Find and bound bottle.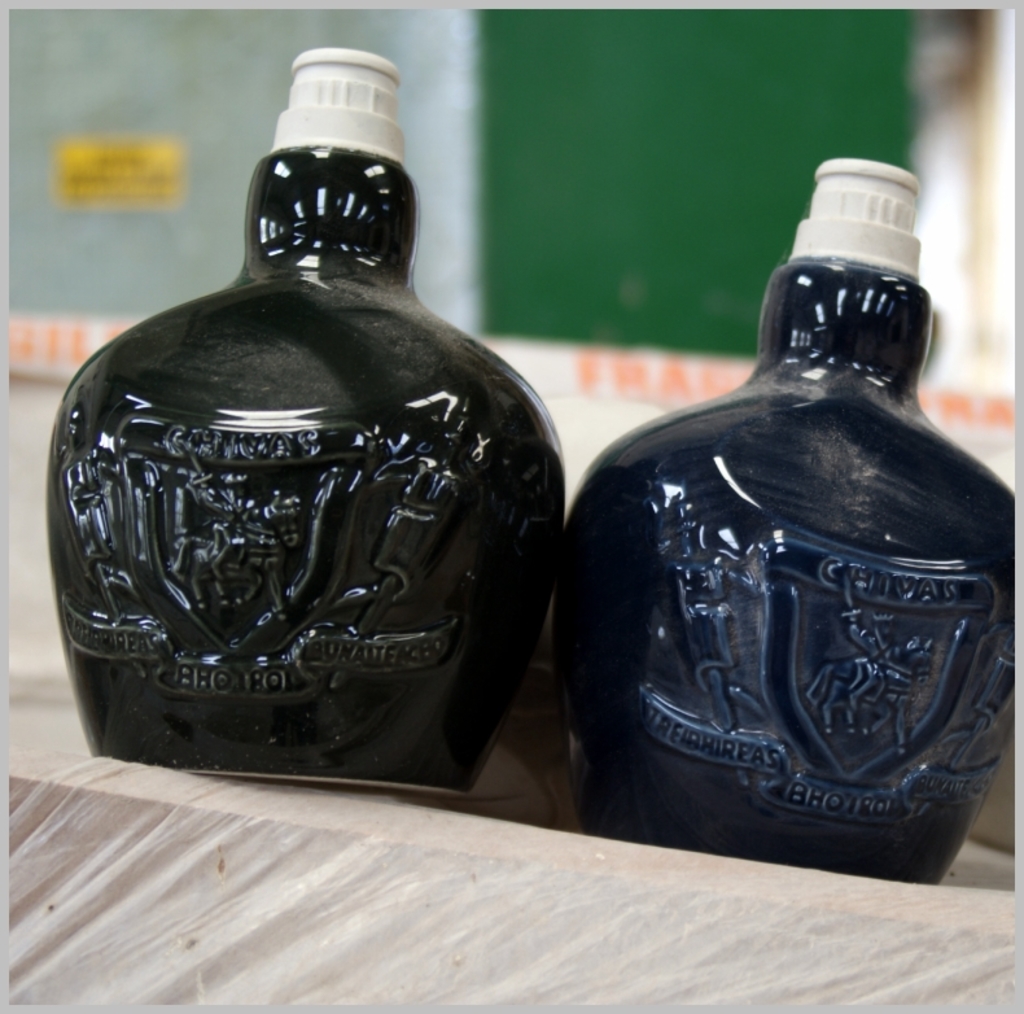
Bound: <region>48, 44, 572, 801</region>.
